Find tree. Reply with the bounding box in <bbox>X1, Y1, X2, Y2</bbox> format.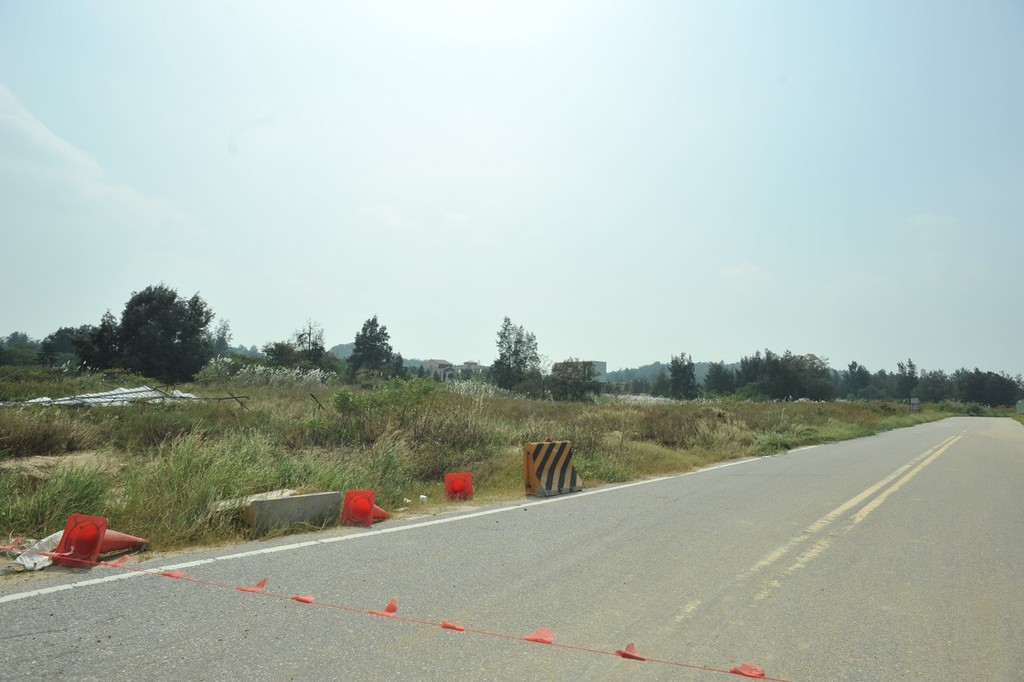
<bbox>536, 366, 600, 400</bbox>.
